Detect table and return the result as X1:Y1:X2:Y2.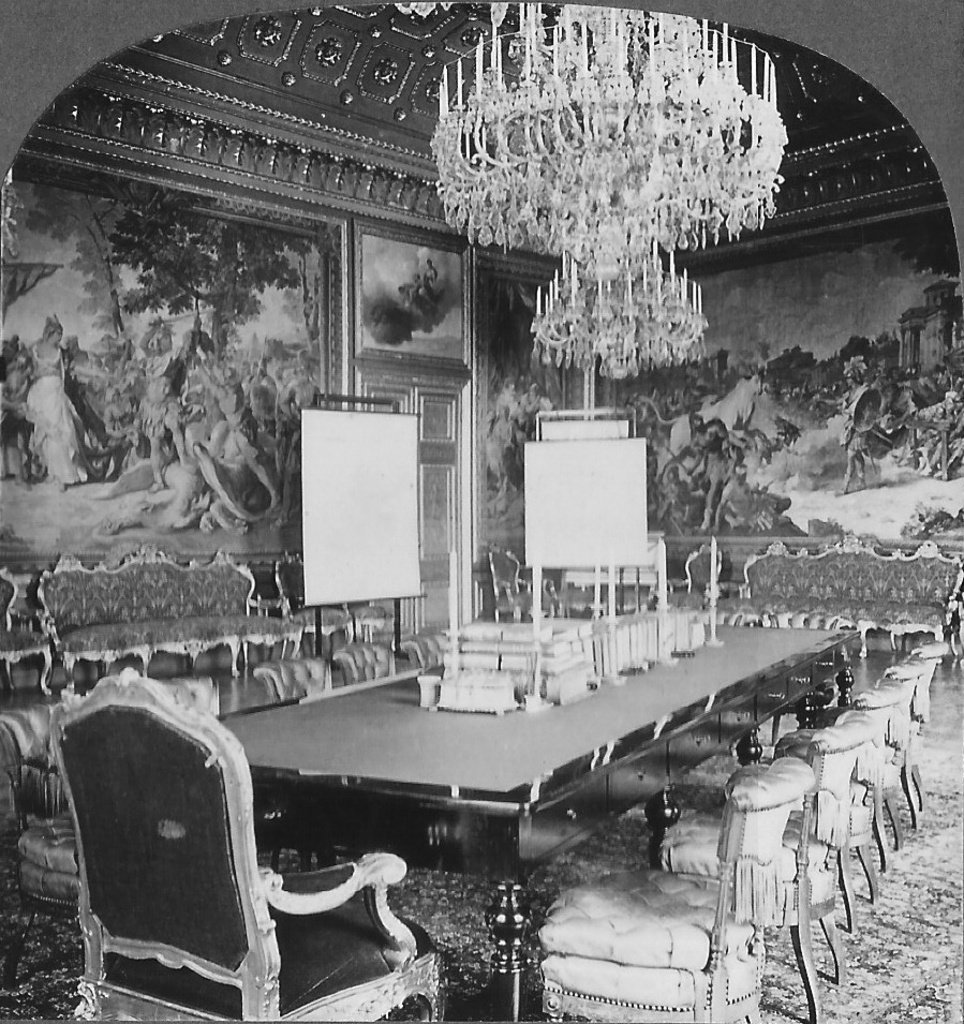
209:611:859:1023.
